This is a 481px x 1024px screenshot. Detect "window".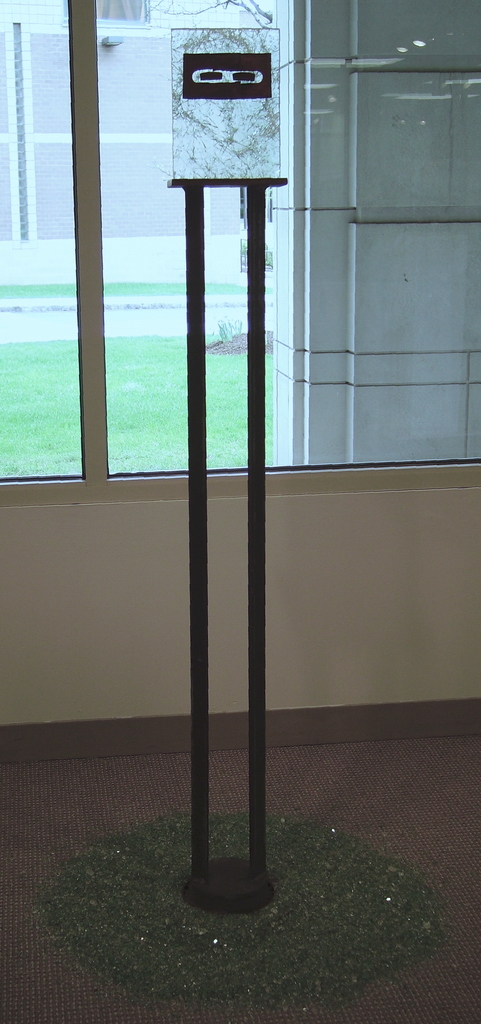
{"left": 0, "top": 0, "right": 480, "bottom": 481}.
